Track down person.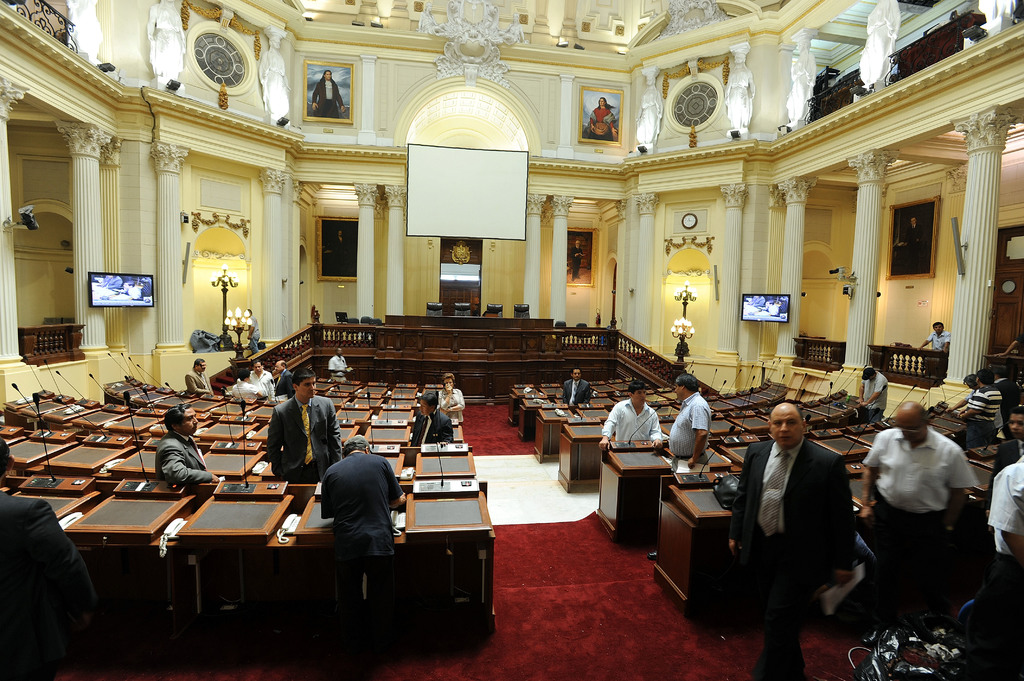
Tracked to [left=242, top=307, right=257, bottom=355].
